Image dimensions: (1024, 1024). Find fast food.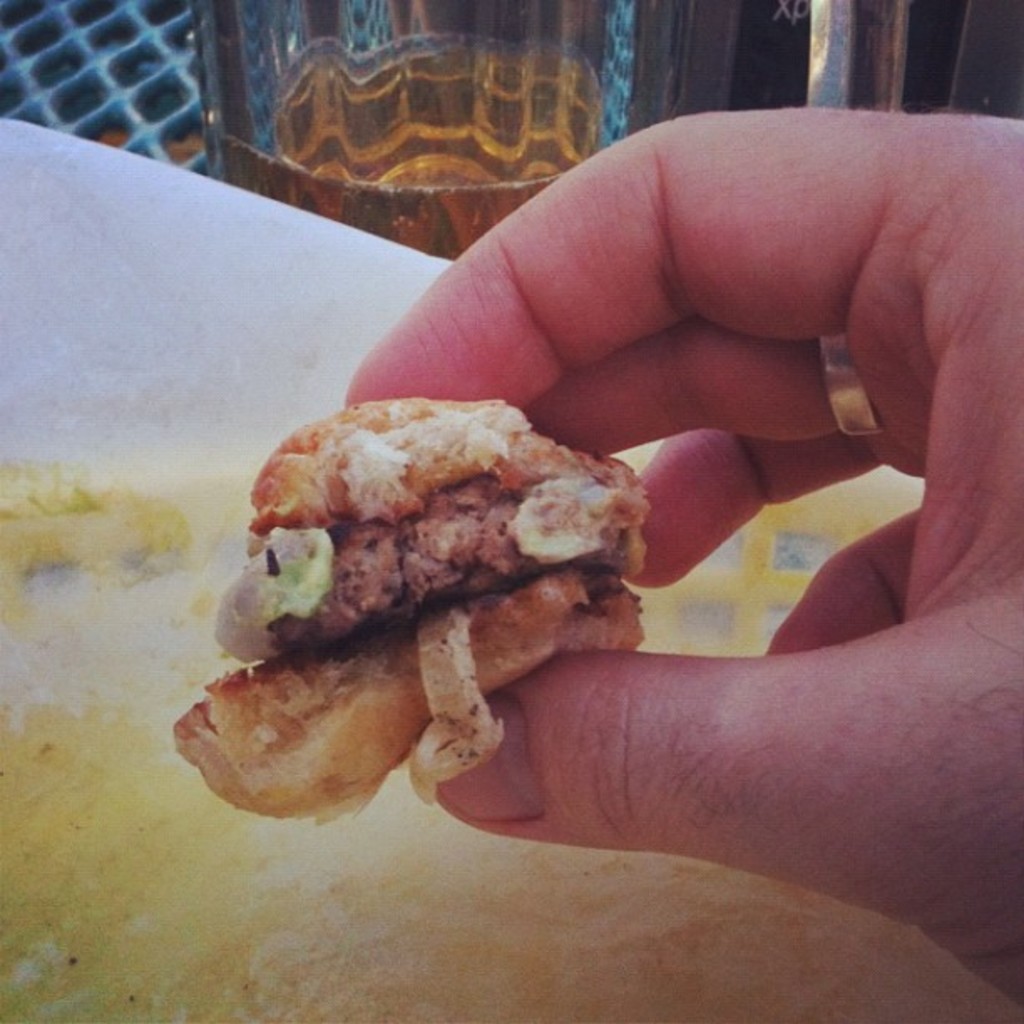
184:380:664:808.
